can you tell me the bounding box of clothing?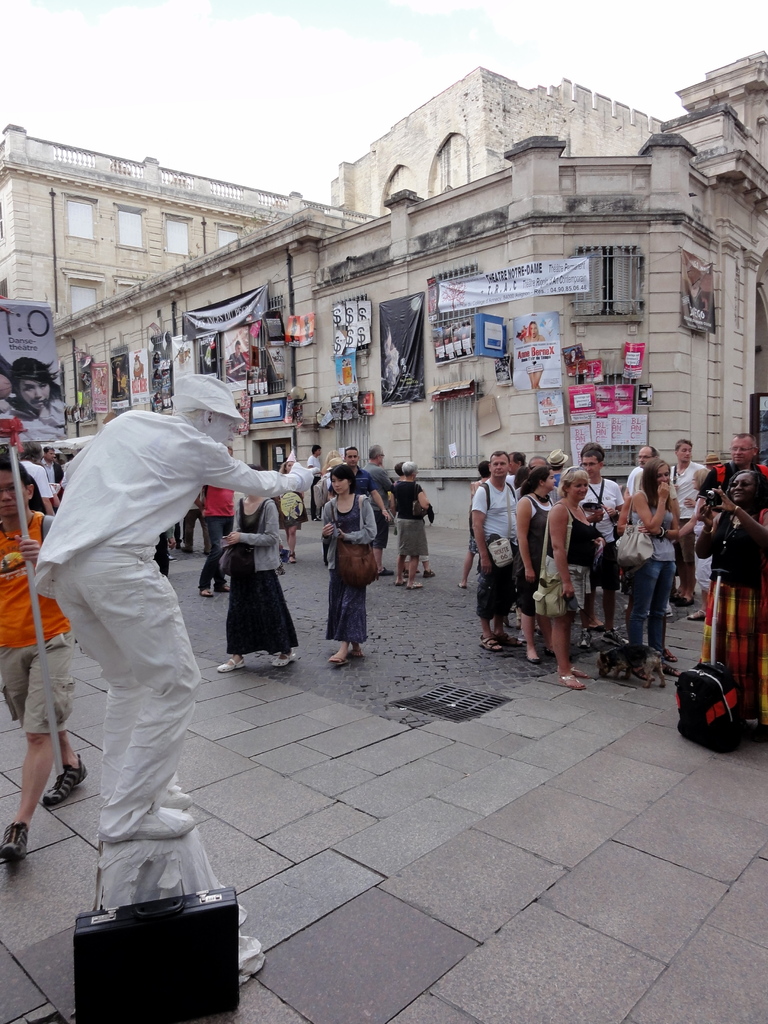
crop(694, 501, 767, 726).
